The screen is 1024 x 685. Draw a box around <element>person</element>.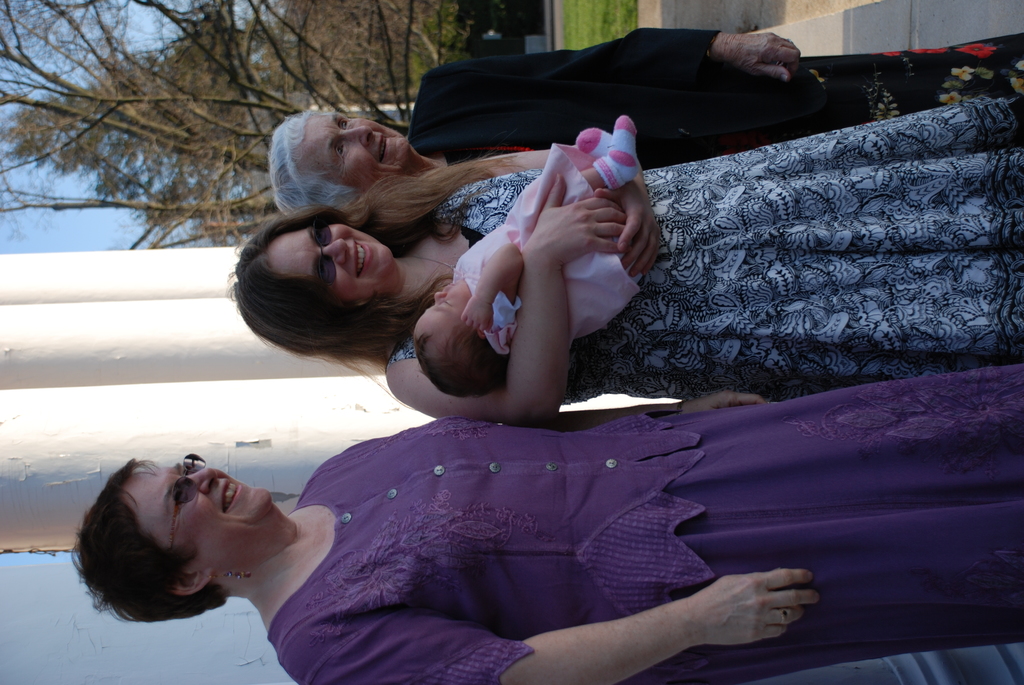
[left=258, top=24, right=1023, bottom=217].
